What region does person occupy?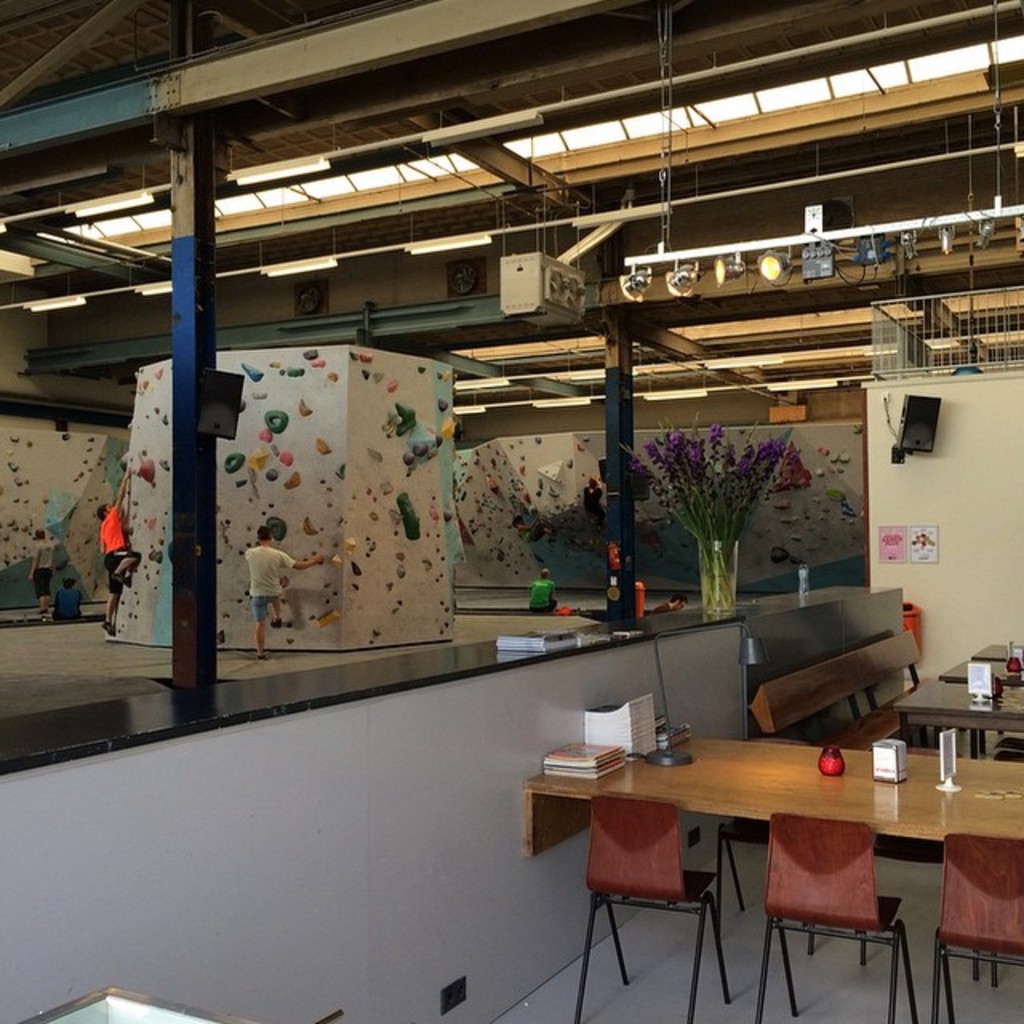
<region>246, 526, 326, 656</region>.
